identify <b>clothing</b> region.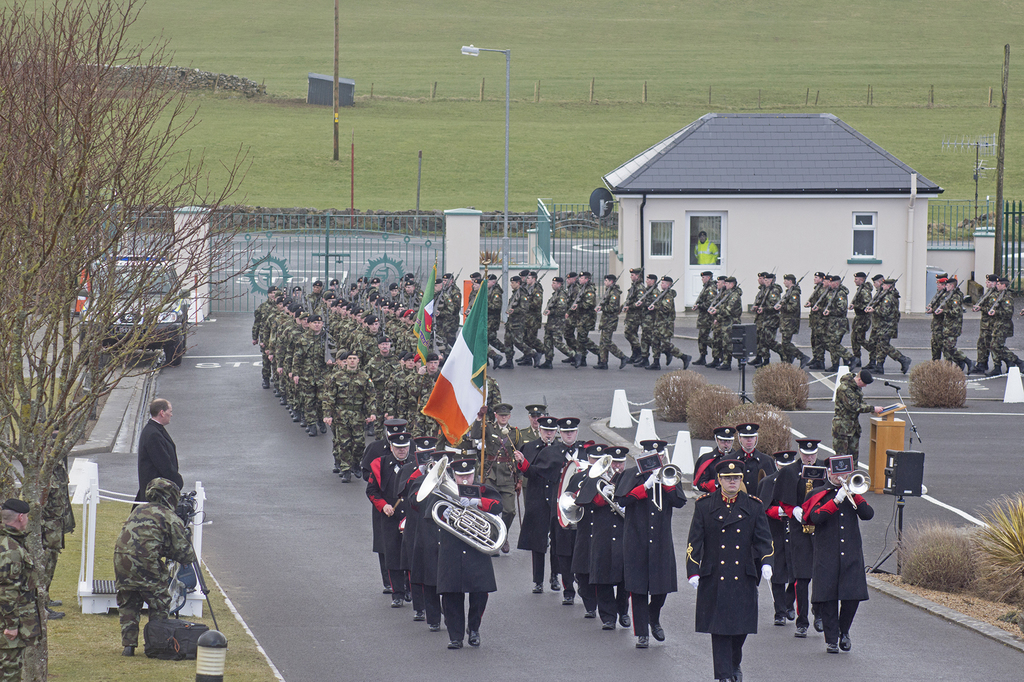
Region: left=760, top=285, right=790, bottom=358.
